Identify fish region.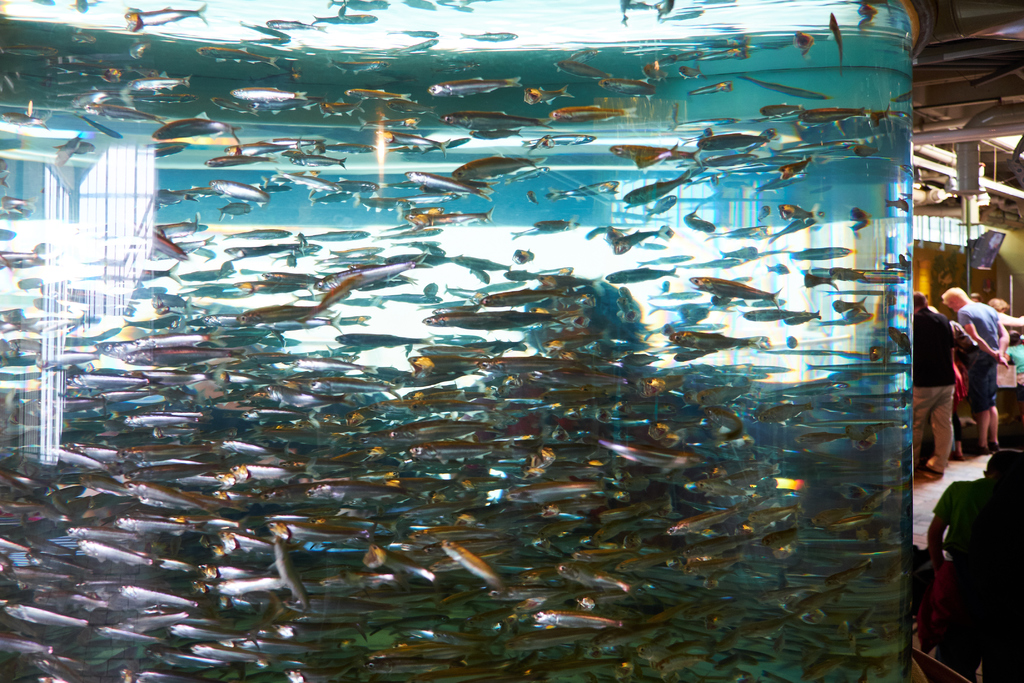
Region: detection(459, 28, 519, 47).
